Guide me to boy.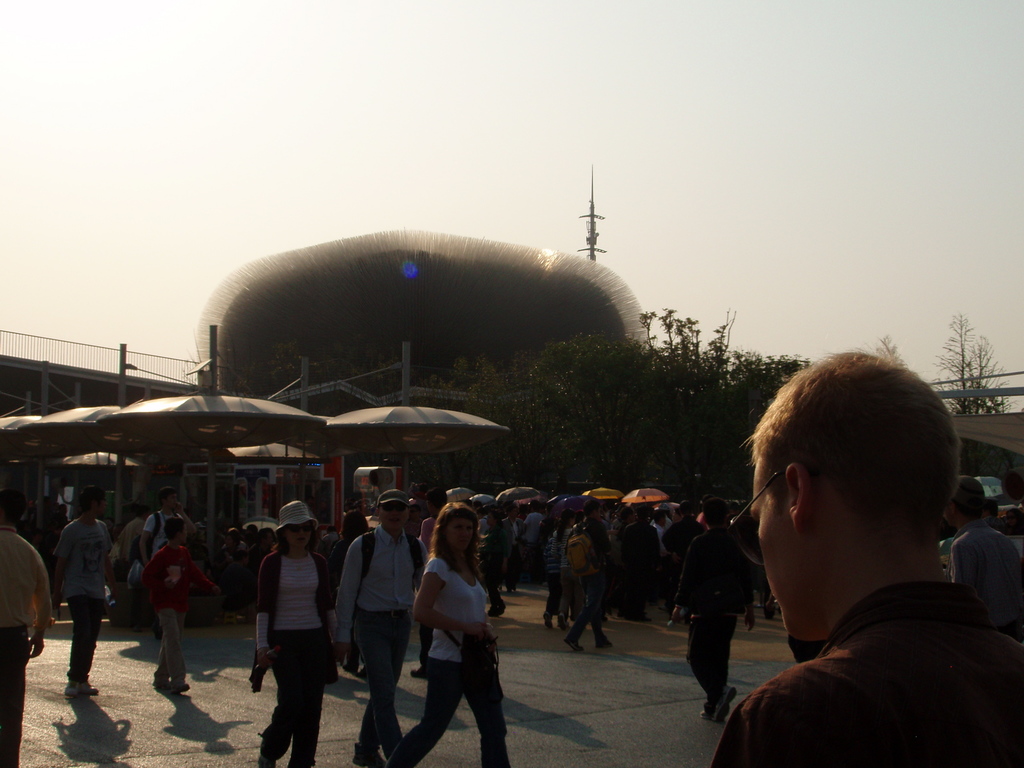
Guidance: select_region(137, 485, 193, 640).
